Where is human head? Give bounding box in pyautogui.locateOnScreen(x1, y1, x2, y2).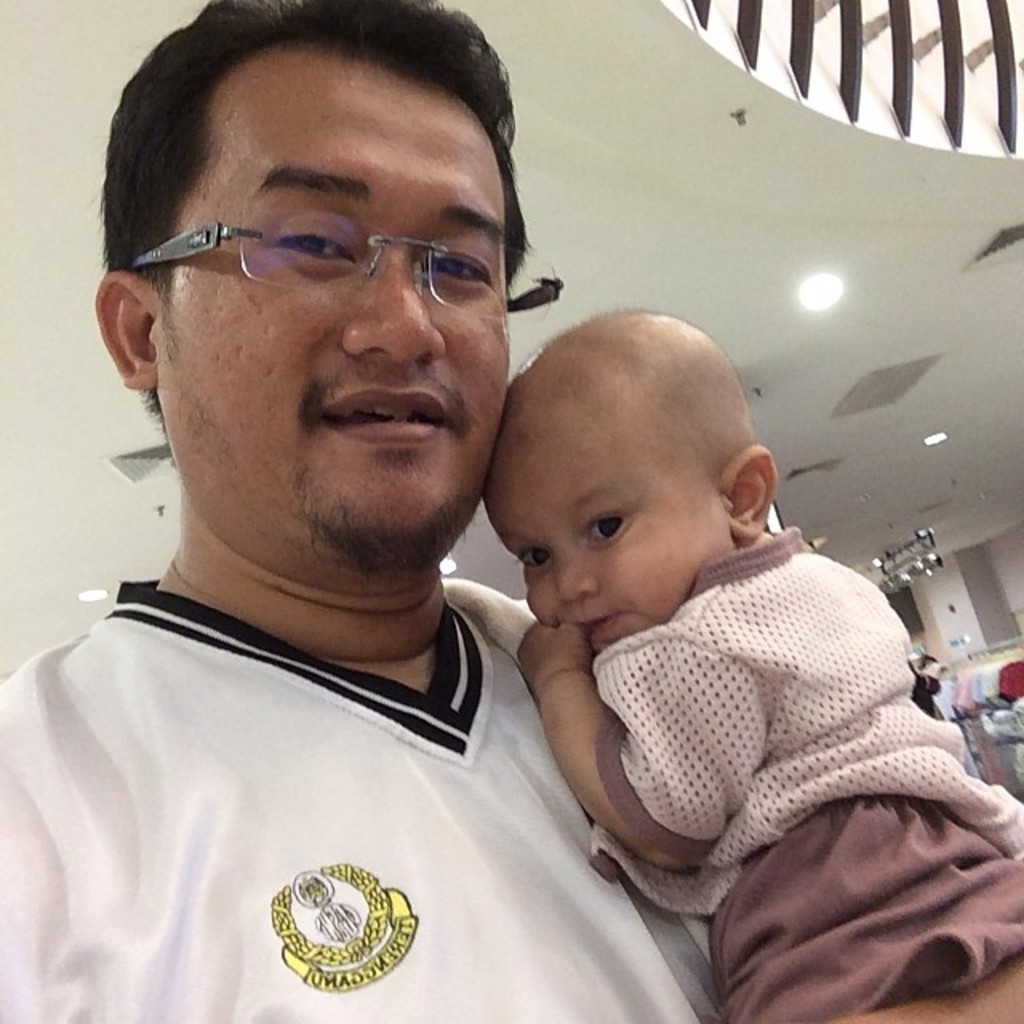
pyautogui.locateOnScreen(501, 296, 790, 619).
